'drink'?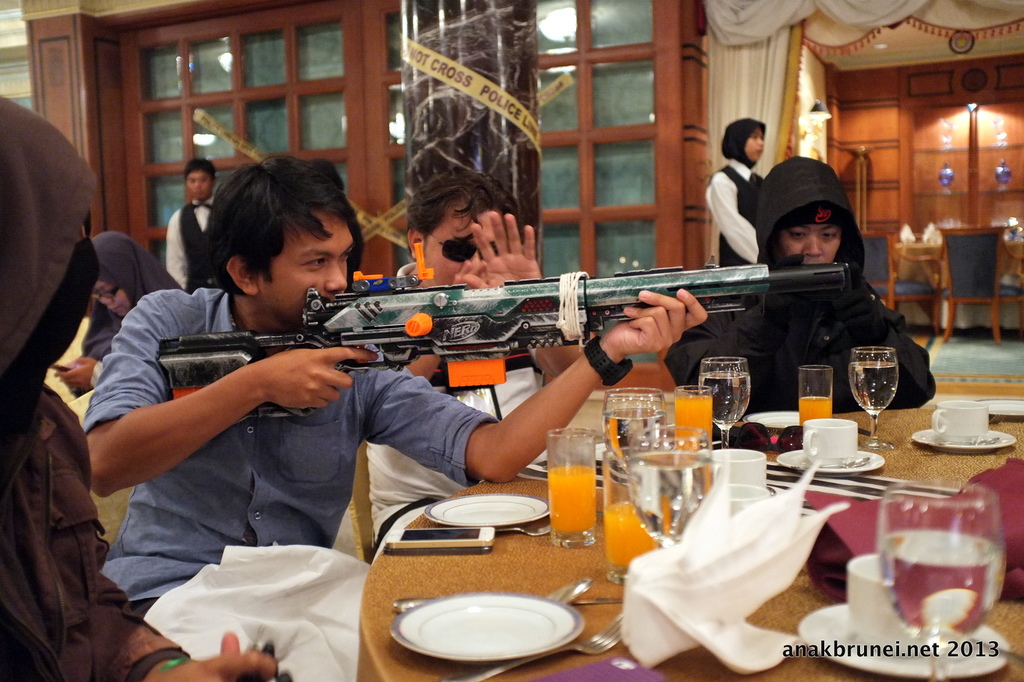
locate(799, 394, 831, 426)
